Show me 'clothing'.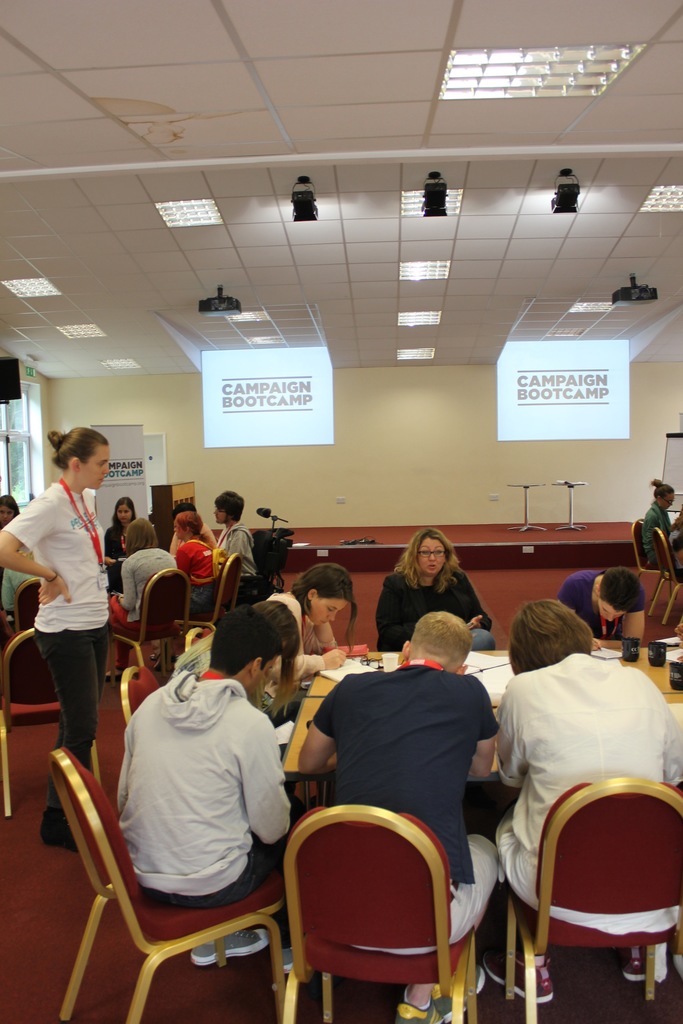
'clothing' is here: 311 666 495 951.
